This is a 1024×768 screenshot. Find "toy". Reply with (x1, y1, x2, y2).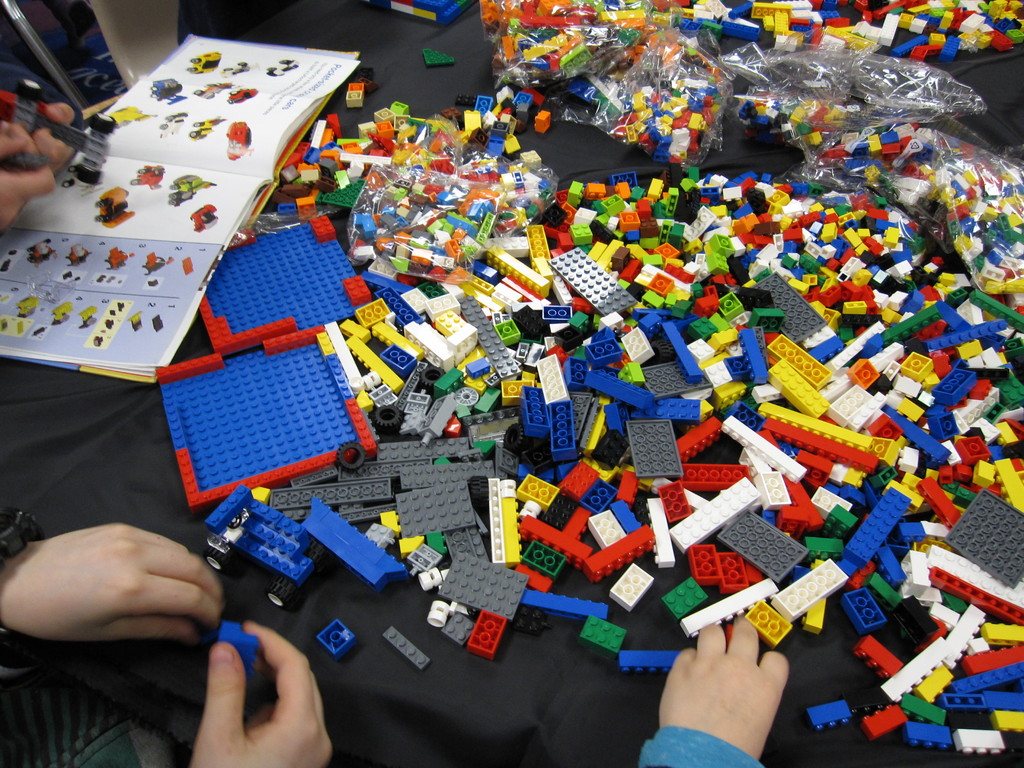
(263, 56, 299, 78).
